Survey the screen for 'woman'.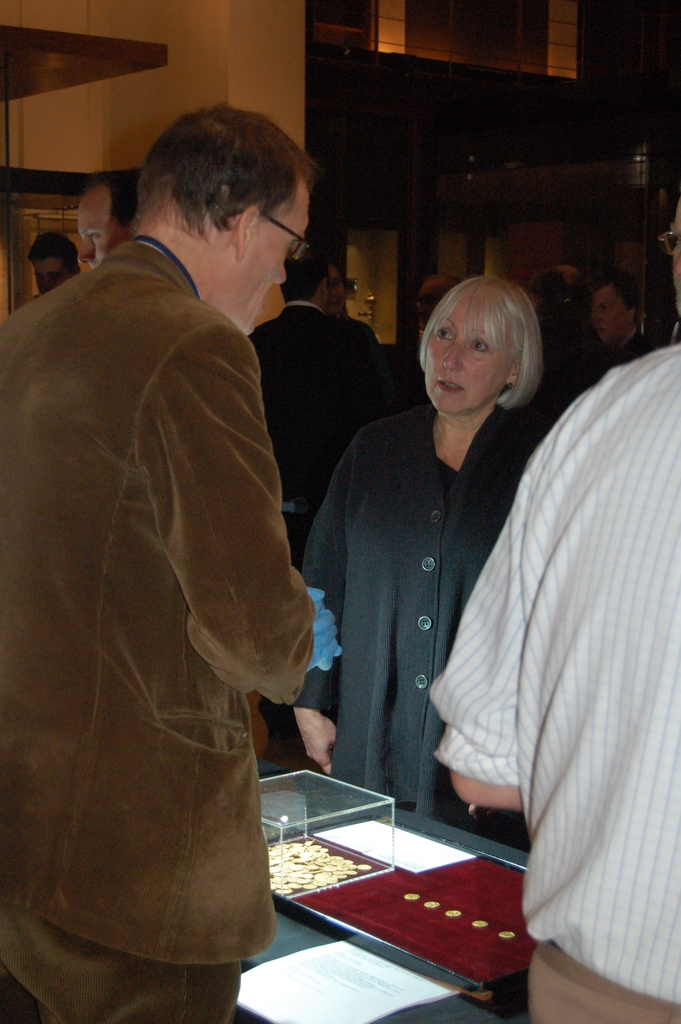
Survey found: <box>324,263,386,355</box>.
